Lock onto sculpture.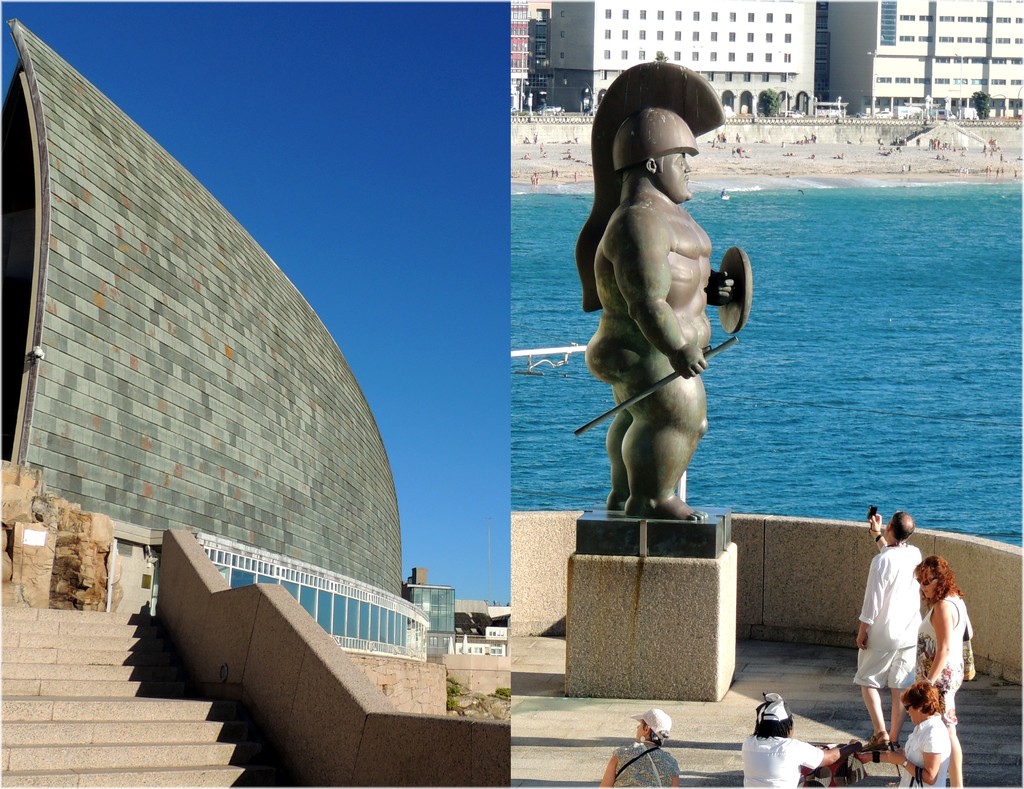
Locked: detection(577, 100, 743, 533).
